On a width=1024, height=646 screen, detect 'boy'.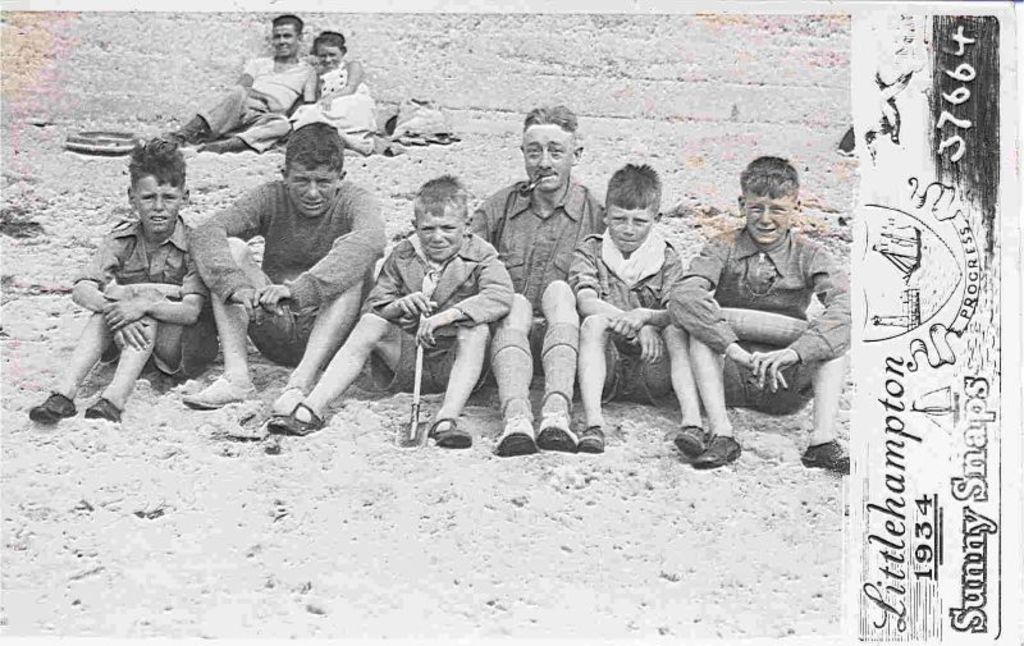
BBox(55, 139, 229, 426).
